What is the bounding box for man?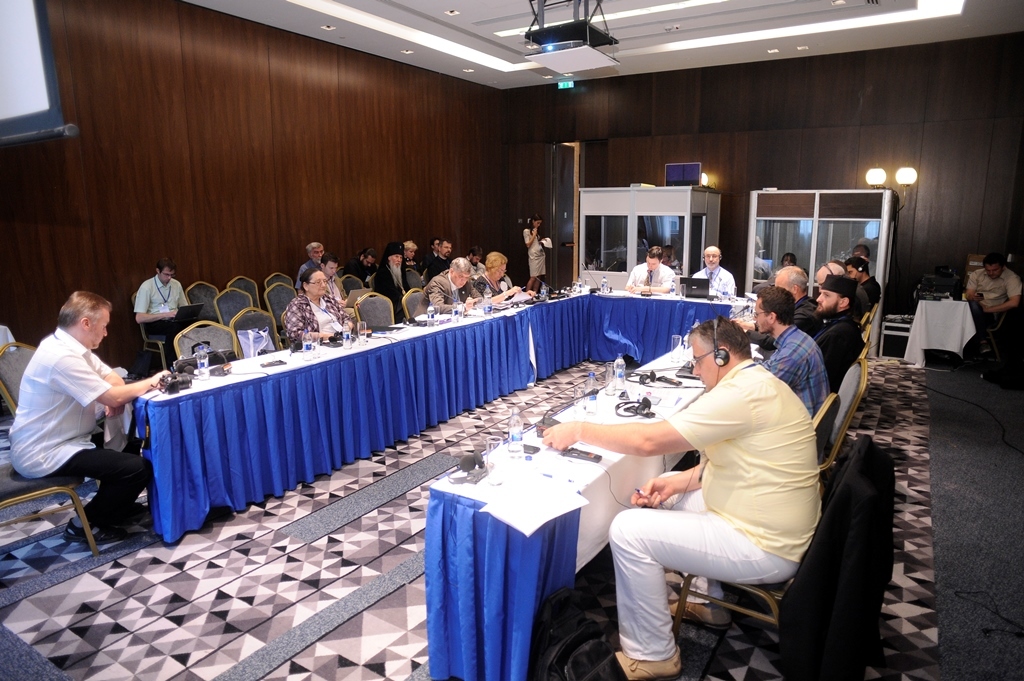
[x1=128, y1=264, x2=190, y2=345].
